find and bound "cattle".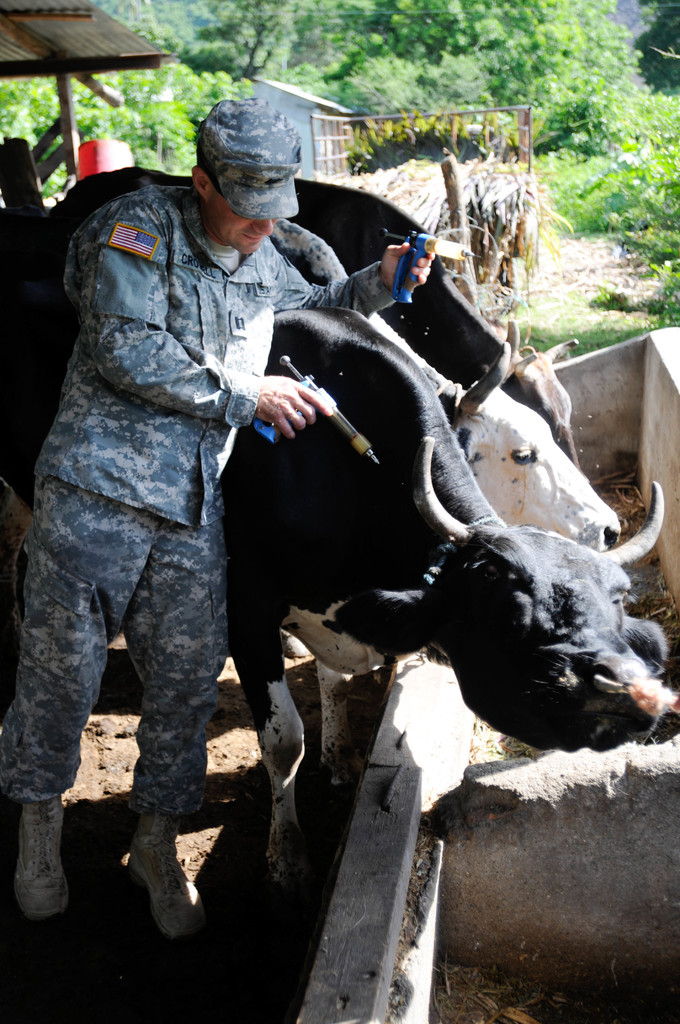
Bound: bbox=[36, 175, 578, 468].
